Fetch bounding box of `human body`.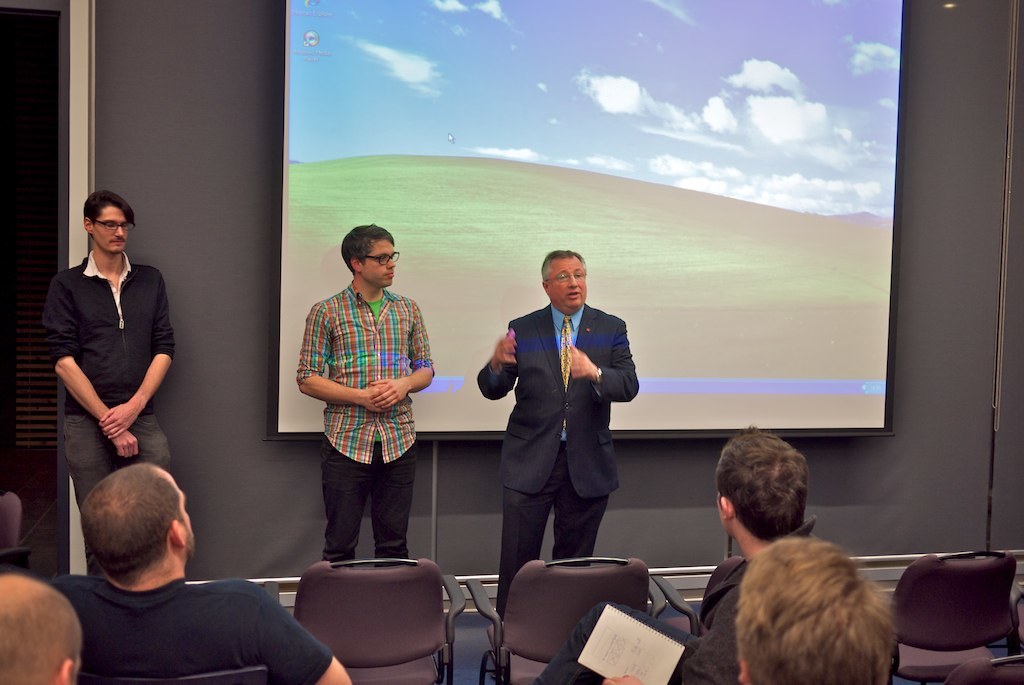
Bbox: <box>475,303,638,623</box>.
